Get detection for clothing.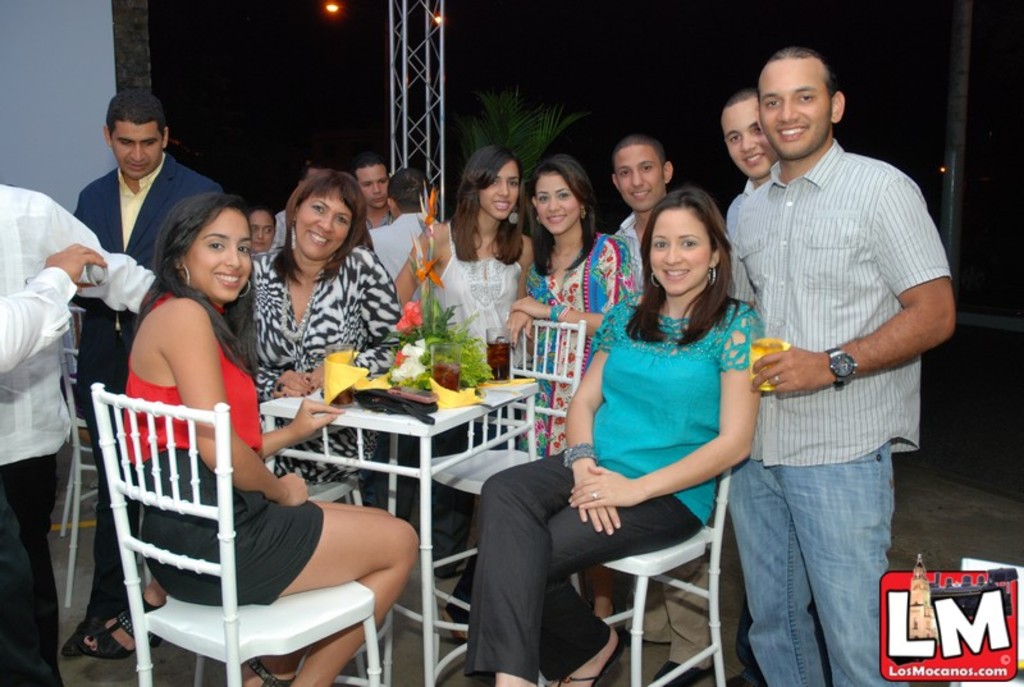
Detection: BBox(0, 183, 151, 686).
